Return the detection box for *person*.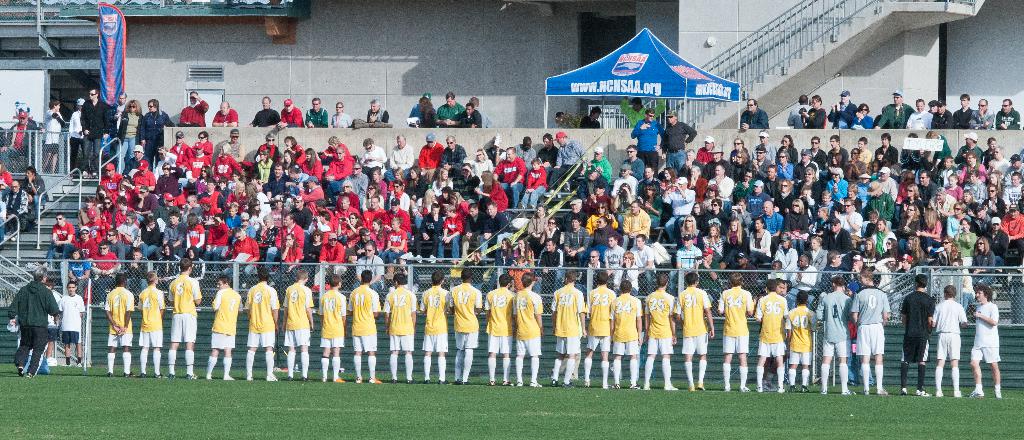
l=922, t=131, r=950, b=166.
